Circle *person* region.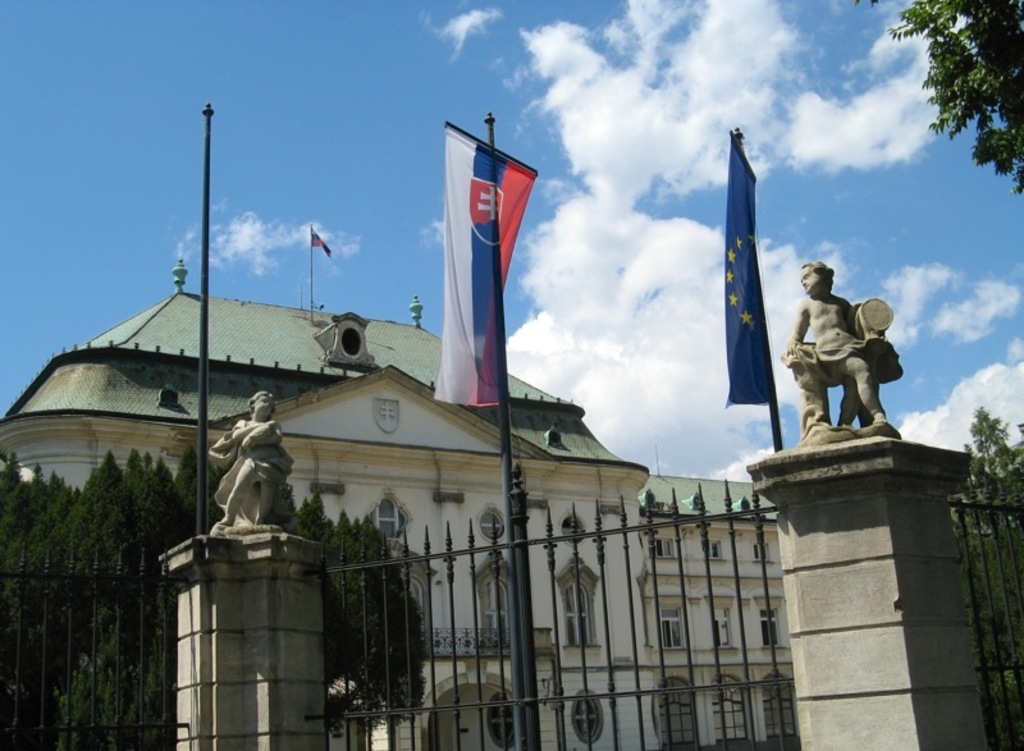
Region: x1=219 y1=391 x2=289 y2=527.
